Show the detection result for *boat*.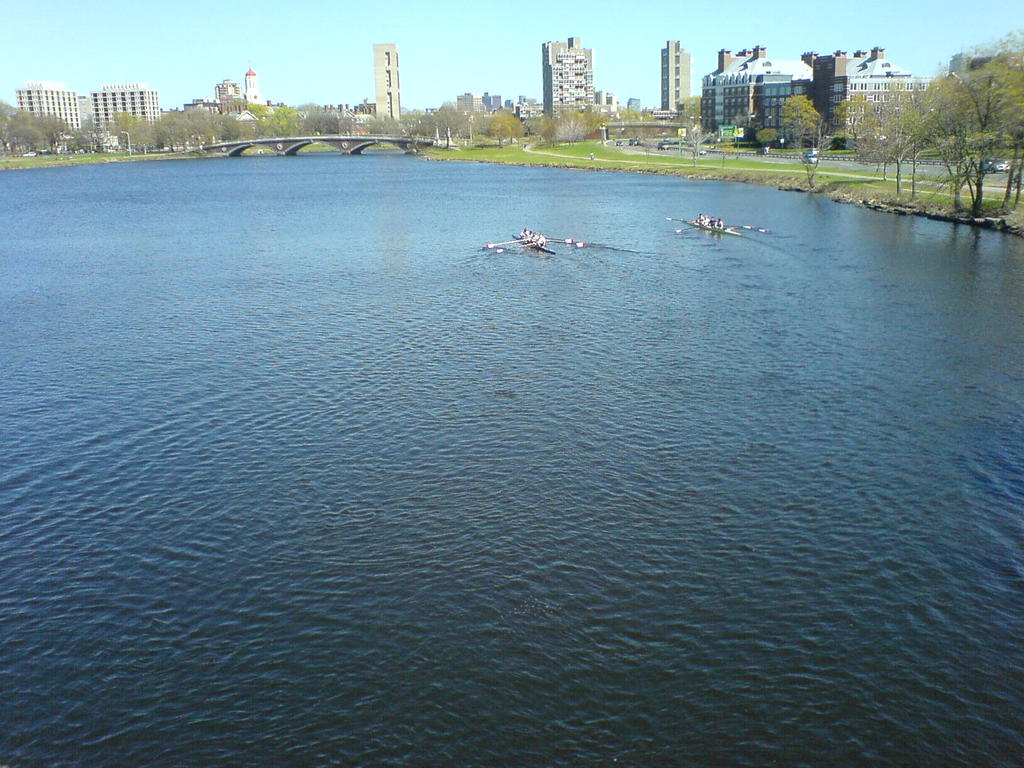
detection(683, 219, 740, 234).
